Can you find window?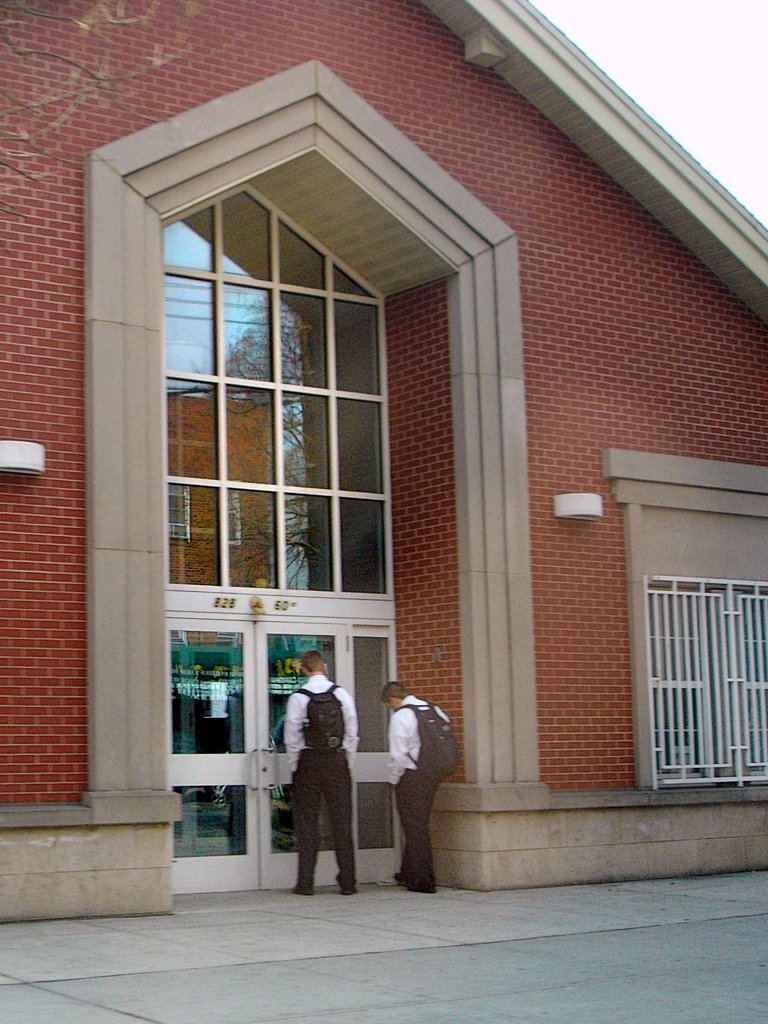
Yes, bounding box: detection(602, 442, 767, 798).
